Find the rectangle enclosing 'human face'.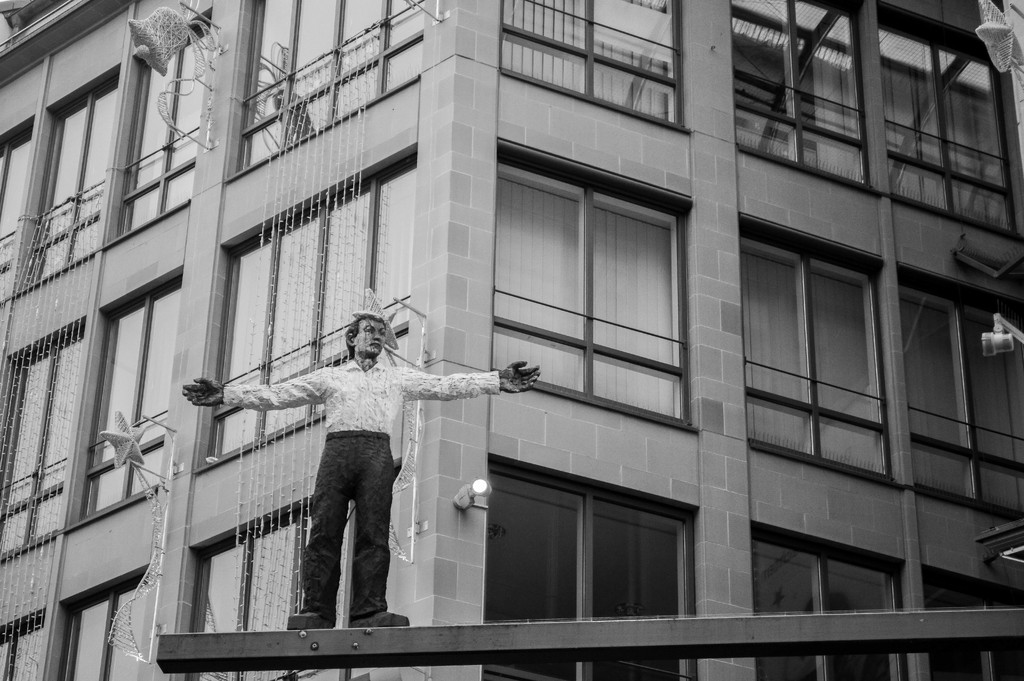
region(356, 322, 386, 356).
